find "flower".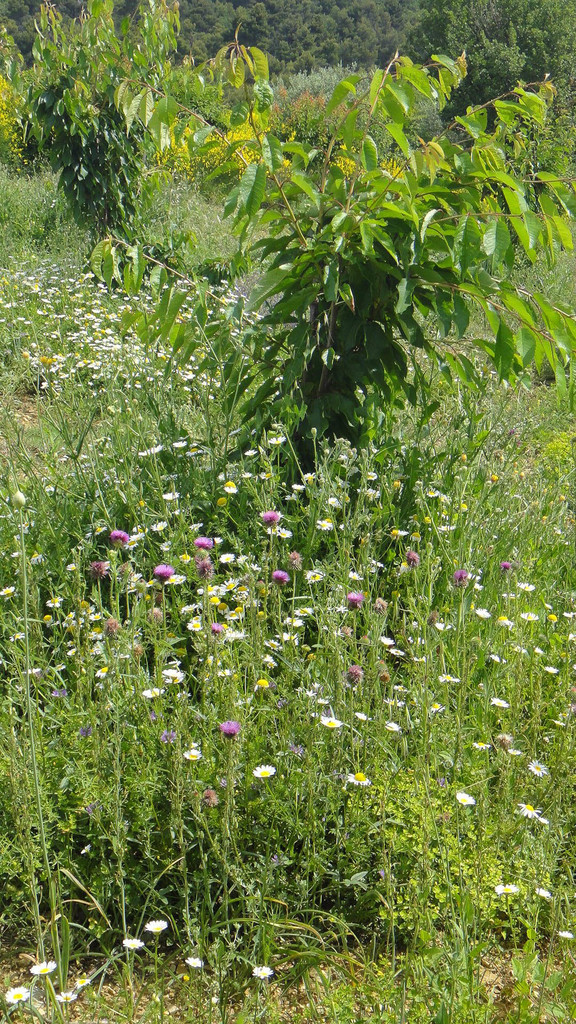
Rect(124, 939, 143, 951).
